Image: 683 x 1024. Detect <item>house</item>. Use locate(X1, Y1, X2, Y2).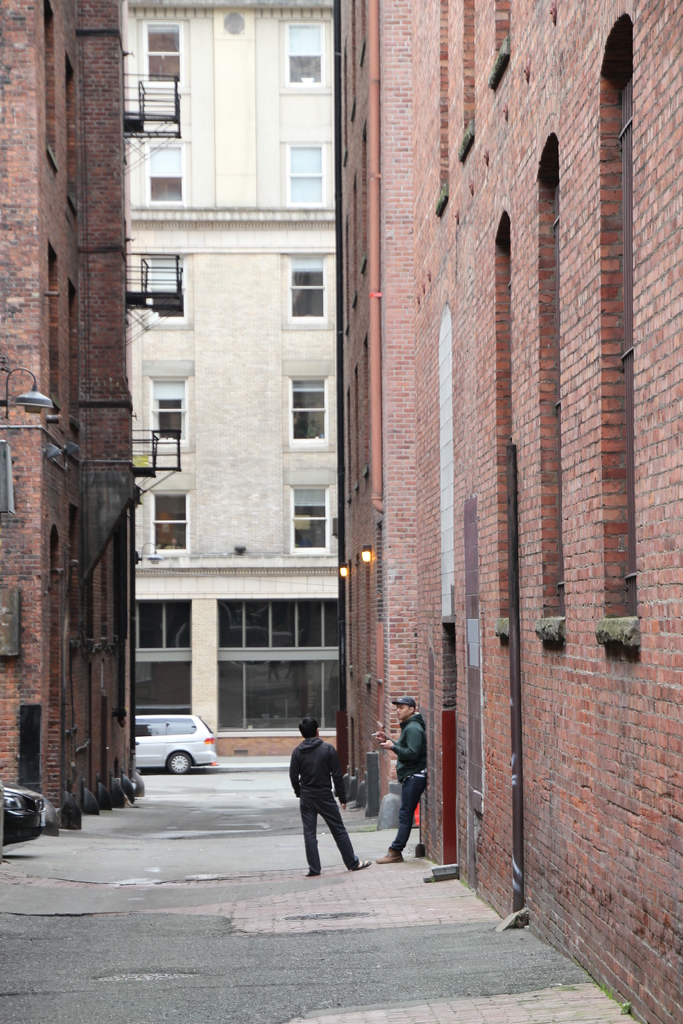
locate(128, 0, 351, 753).
